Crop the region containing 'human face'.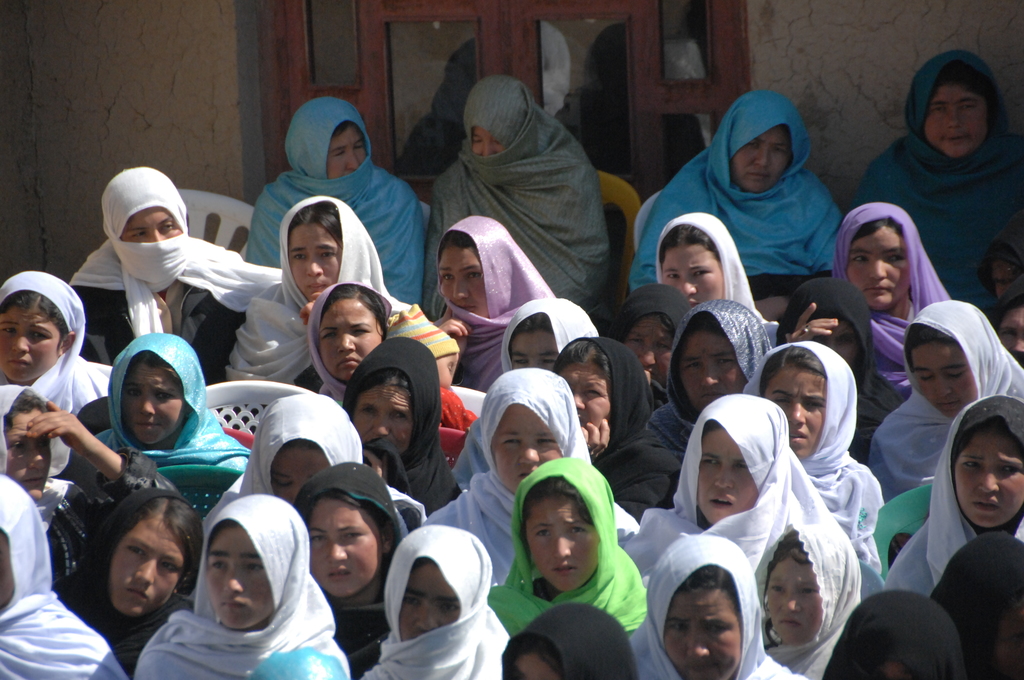
Crop region: l=698, t=428, r=760, b=524.
